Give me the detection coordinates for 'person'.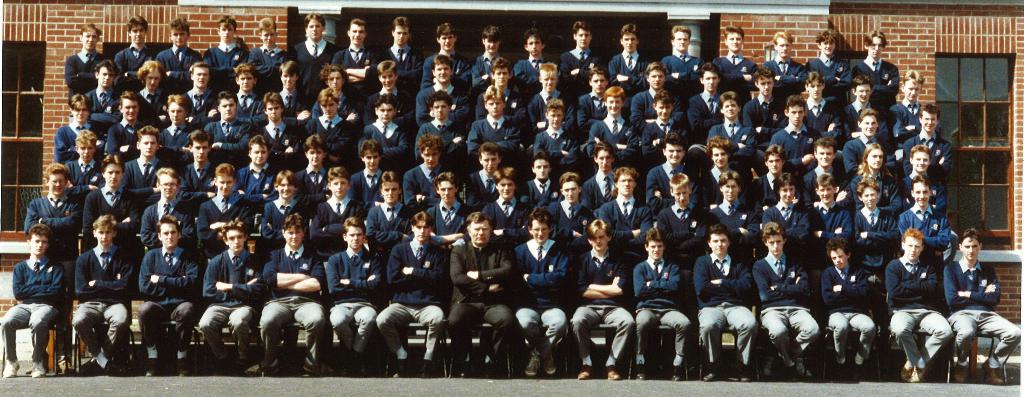
x1=124 y1=126 x2=163 y2=200.
